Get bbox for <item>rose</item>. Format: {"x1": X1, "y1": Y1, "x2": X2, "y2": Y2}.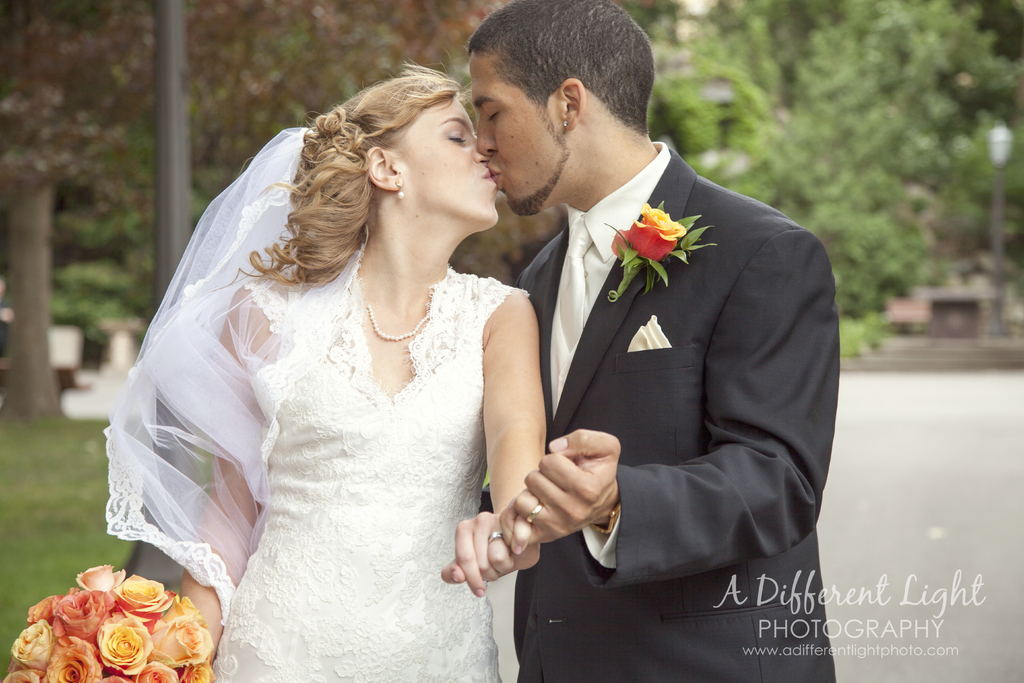
{"x1": 612, "y1": 200, "x2": 689, "y2": 261}.
